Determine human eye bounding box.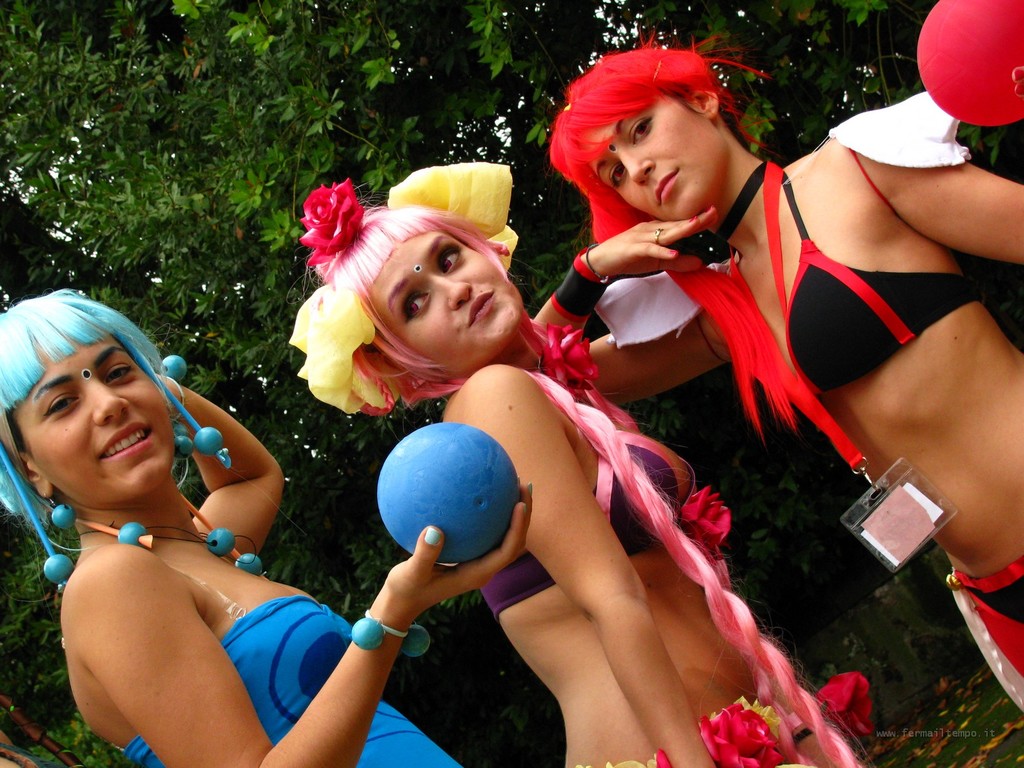
Determined: 103:358:133:385.
